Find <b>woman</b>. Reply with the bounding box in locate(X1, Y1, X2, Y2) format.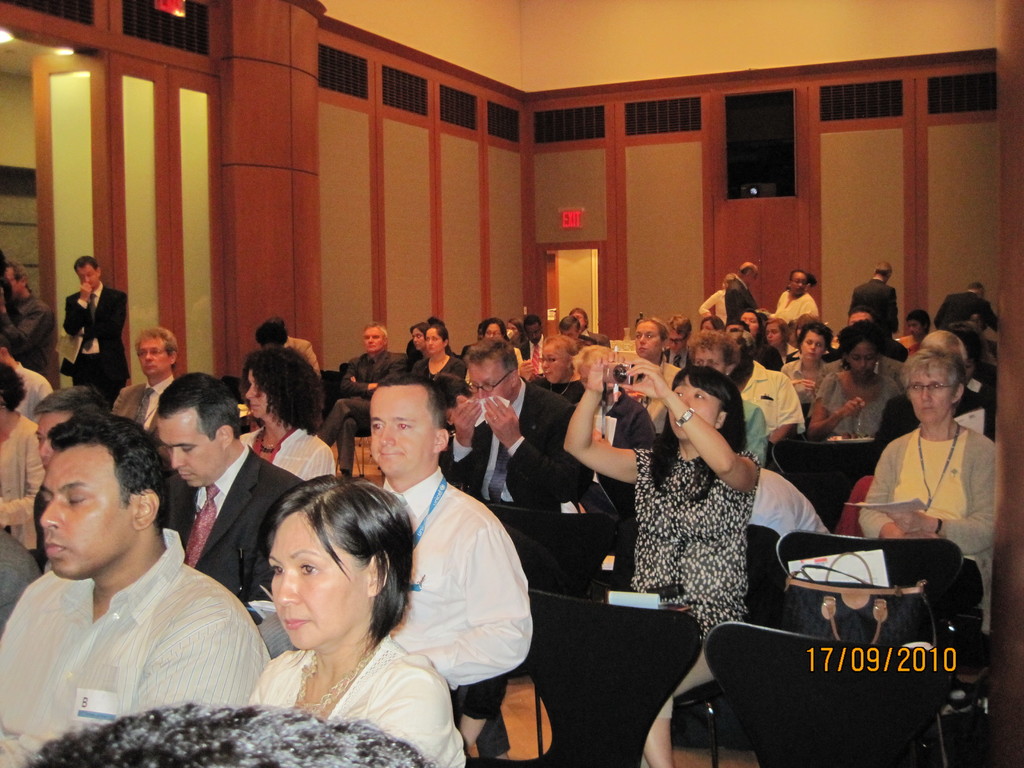
locate(684, 328, 768, 465).
